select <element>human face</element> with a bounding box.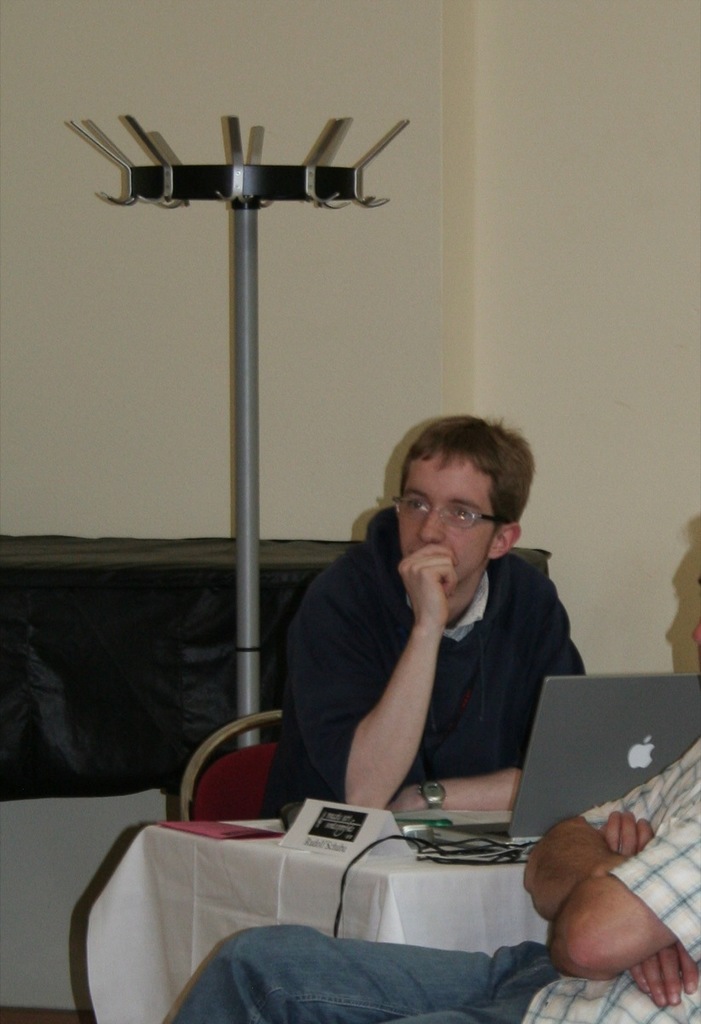
rect(396, 451, 495, 580).
